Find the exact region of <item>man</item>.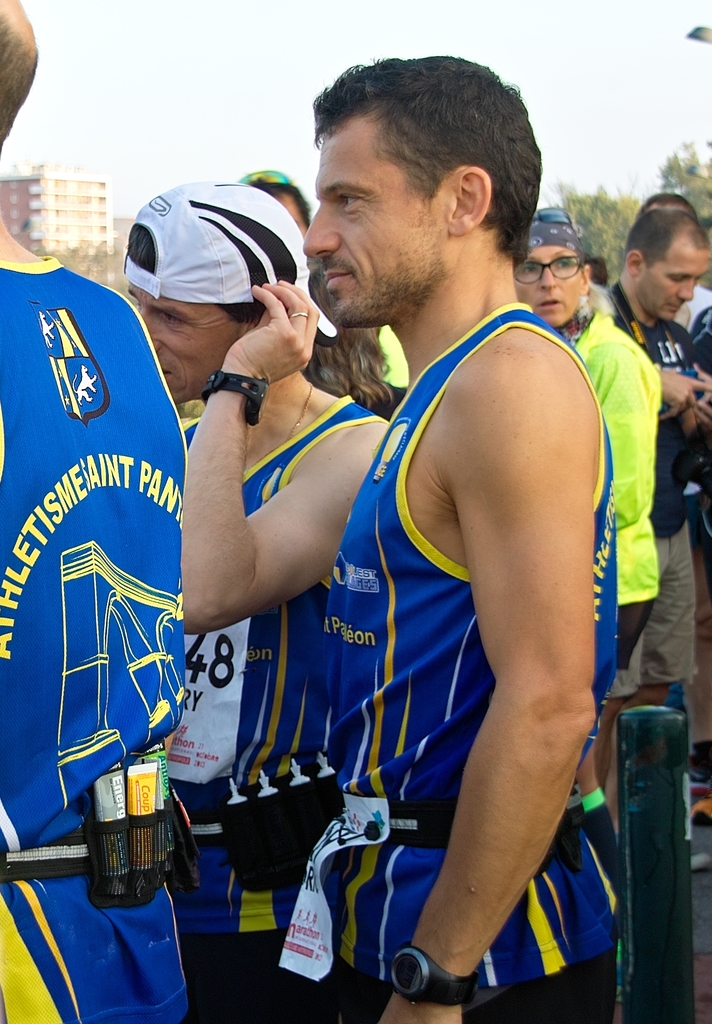
Exact region: region(0, 0, 191, 1022).
